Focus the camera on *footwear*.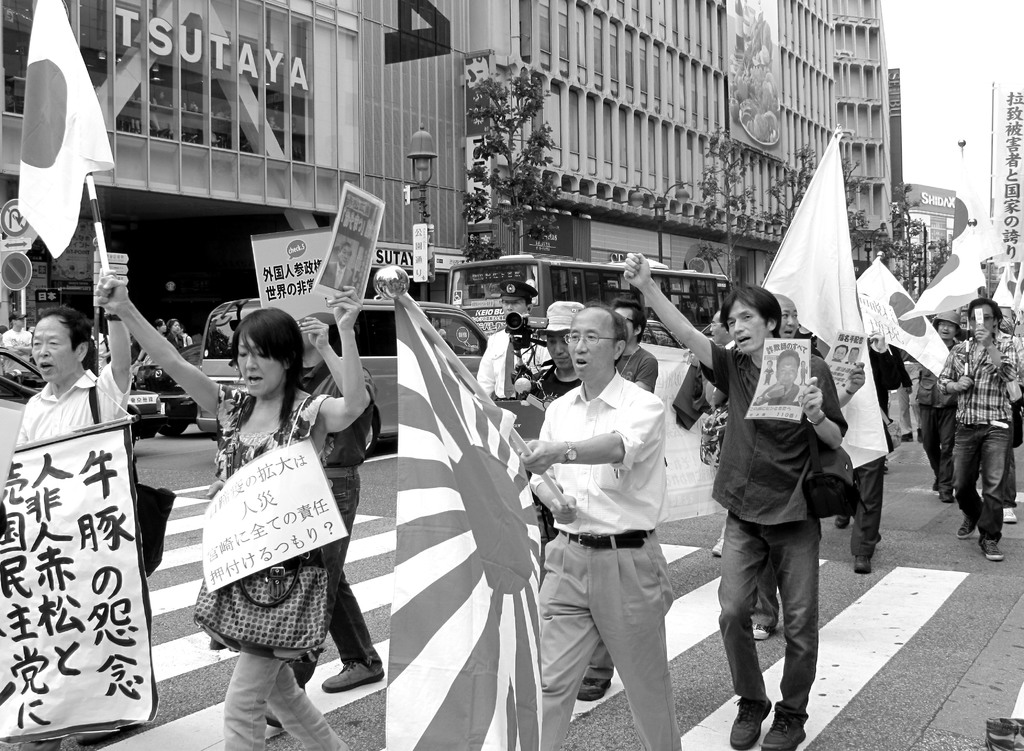
Focus region: select_region(915, 424, 924, 444).
